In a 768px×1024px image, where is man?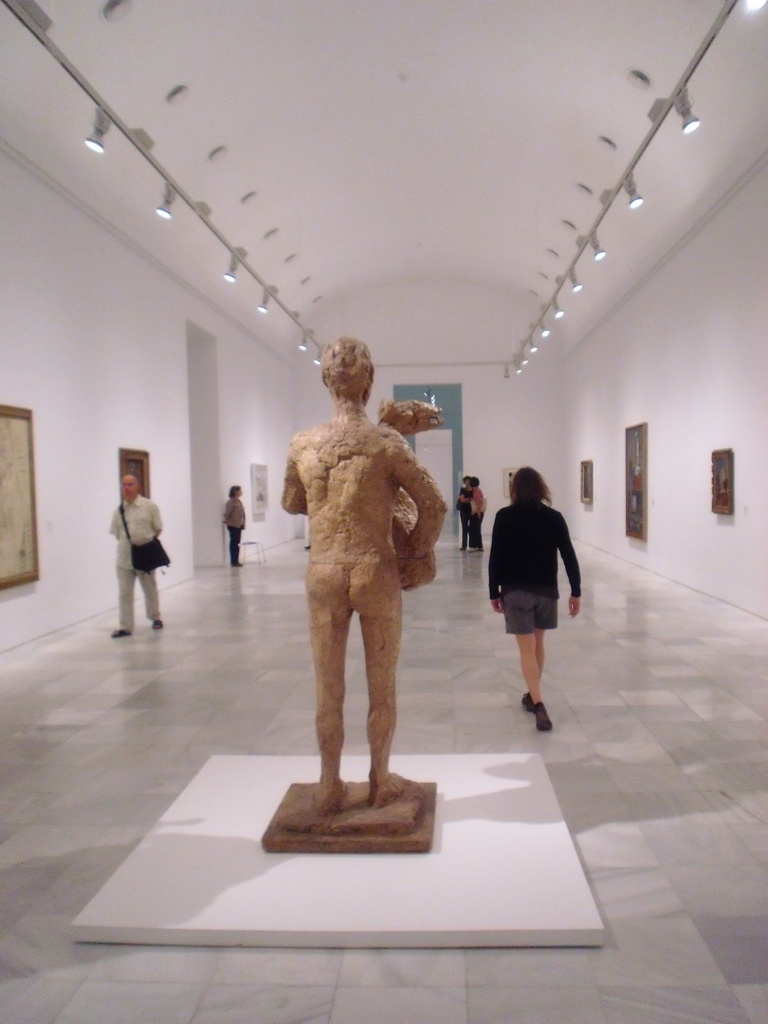
<region>106, 471, 166, 642</region>.
